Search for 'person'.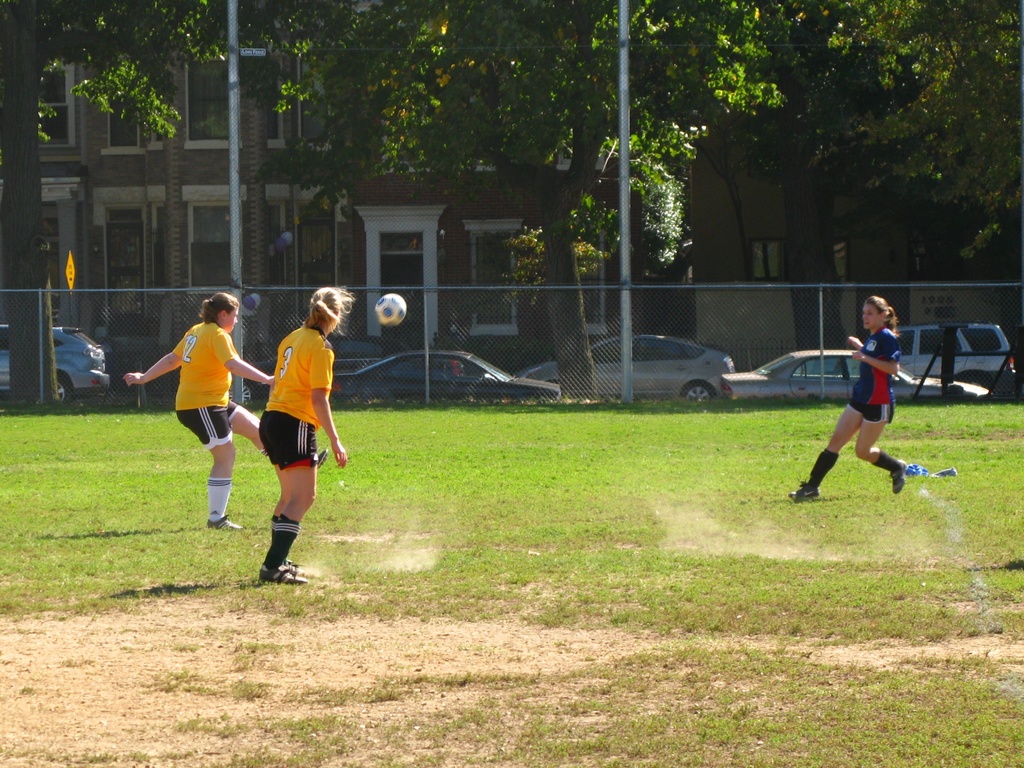
Found at [x1=790, y1=293, x2=918, y2=500].
